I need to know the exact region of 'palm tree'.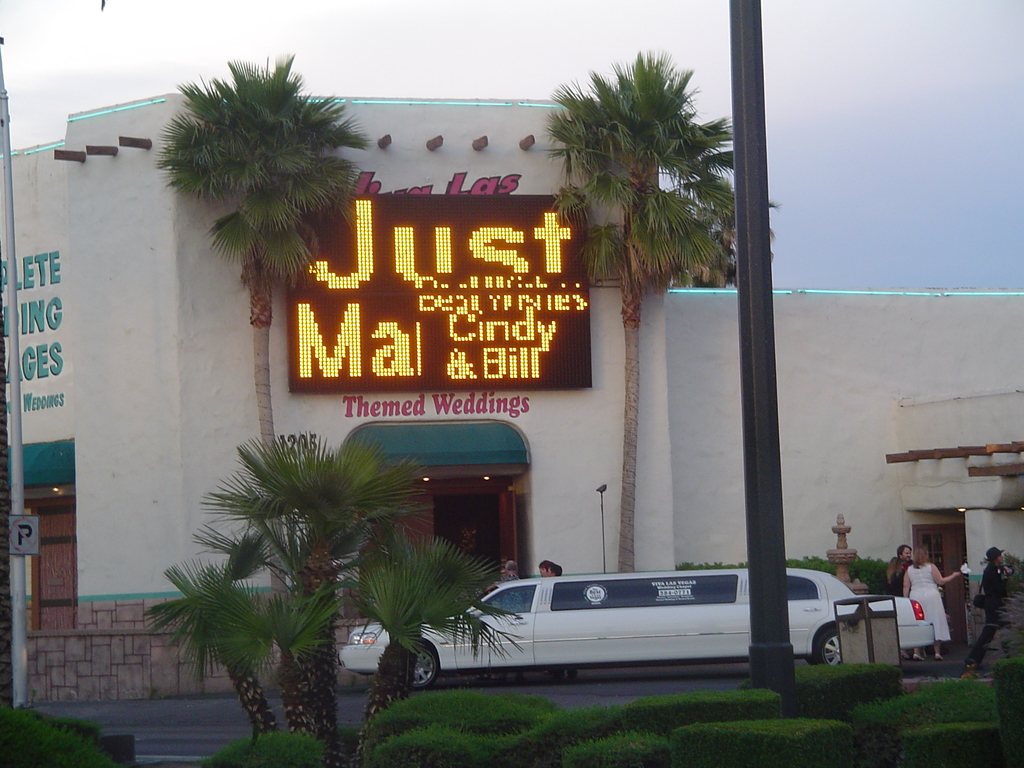
Region: 356:534:520:683.
